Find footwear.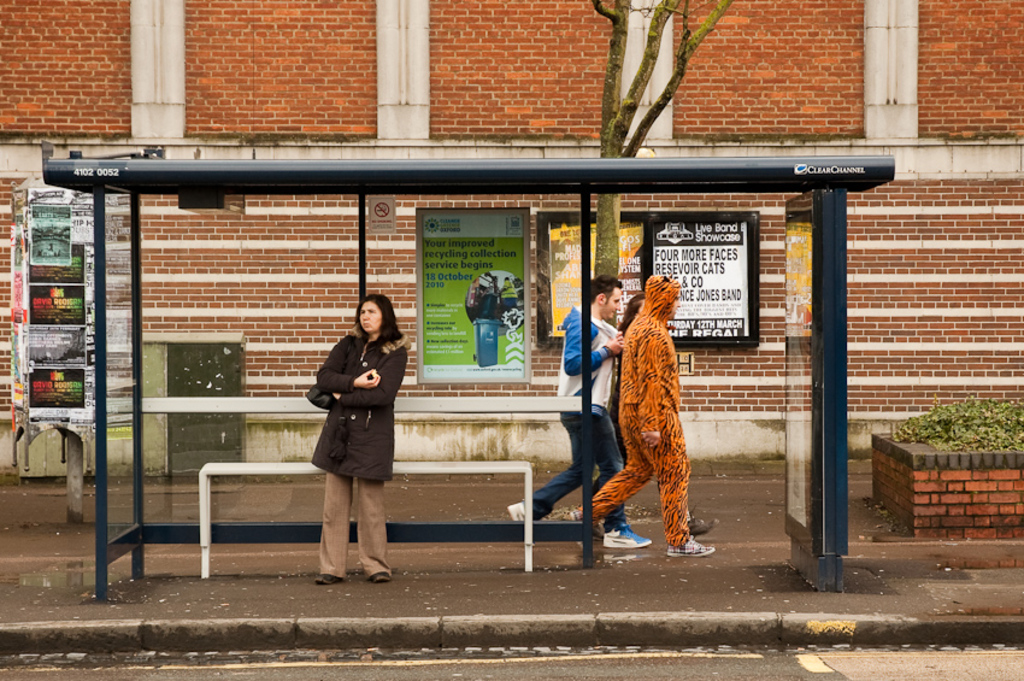
left=318, top=575, right=340, bottom=581.
